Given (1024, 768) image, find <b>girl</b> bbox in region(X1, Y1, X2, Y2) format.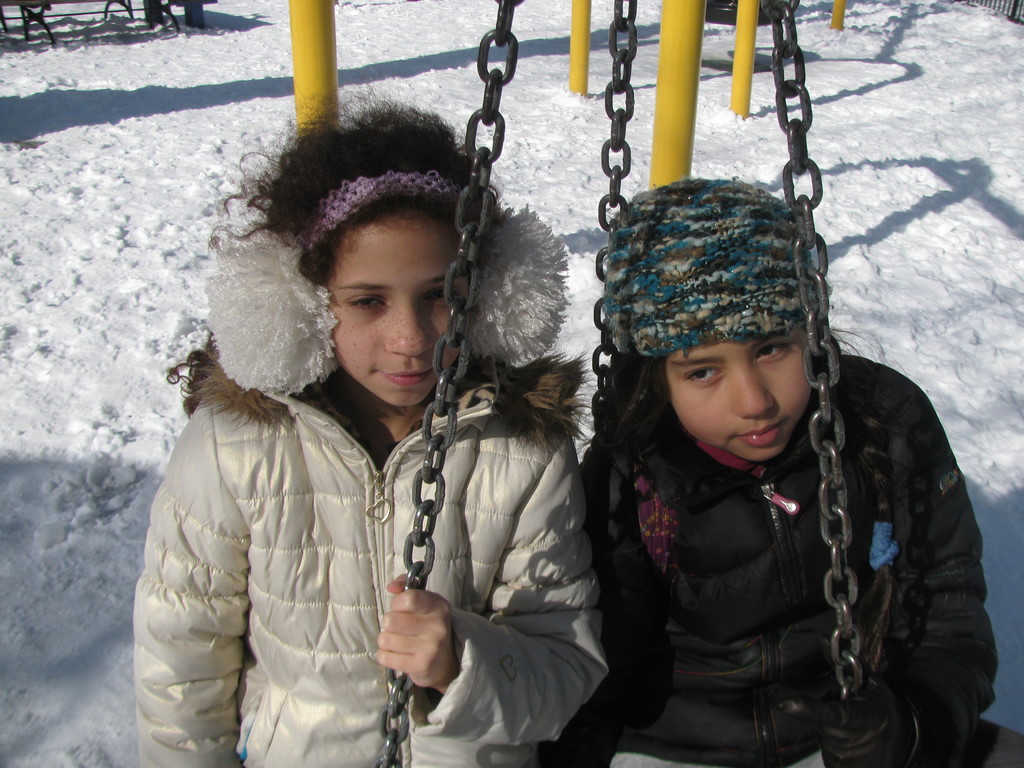
region(134, 88, 608, 767).
